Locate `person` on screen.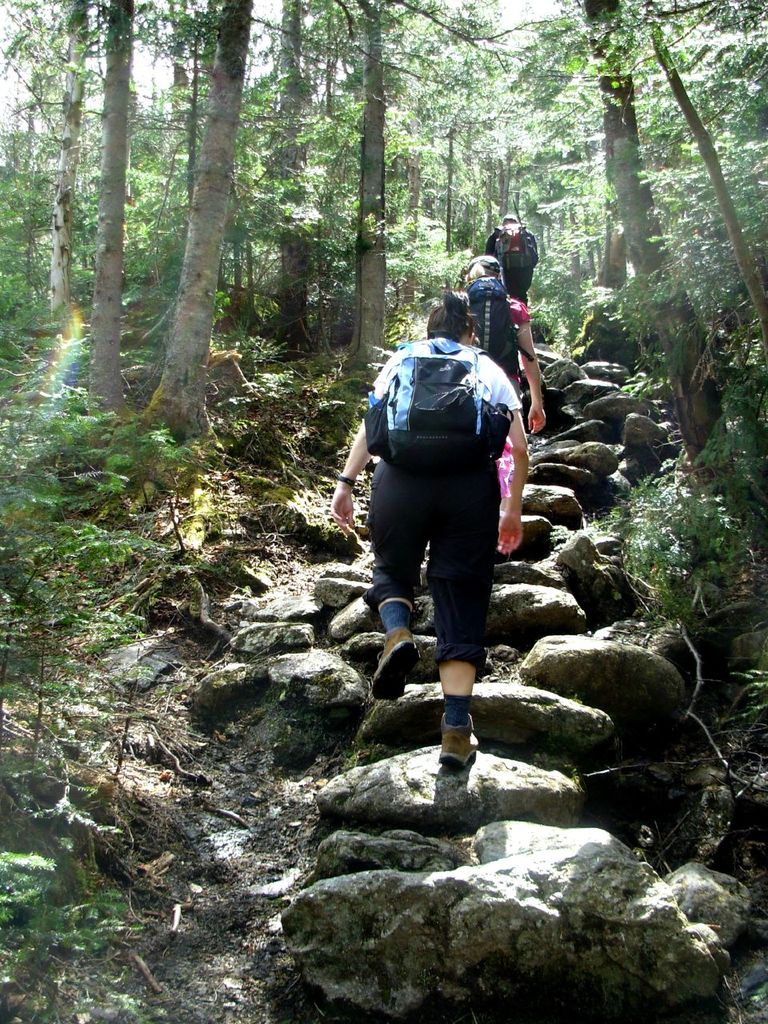
On screen at <bbox>335, 270, 532, 807</bbox>.
